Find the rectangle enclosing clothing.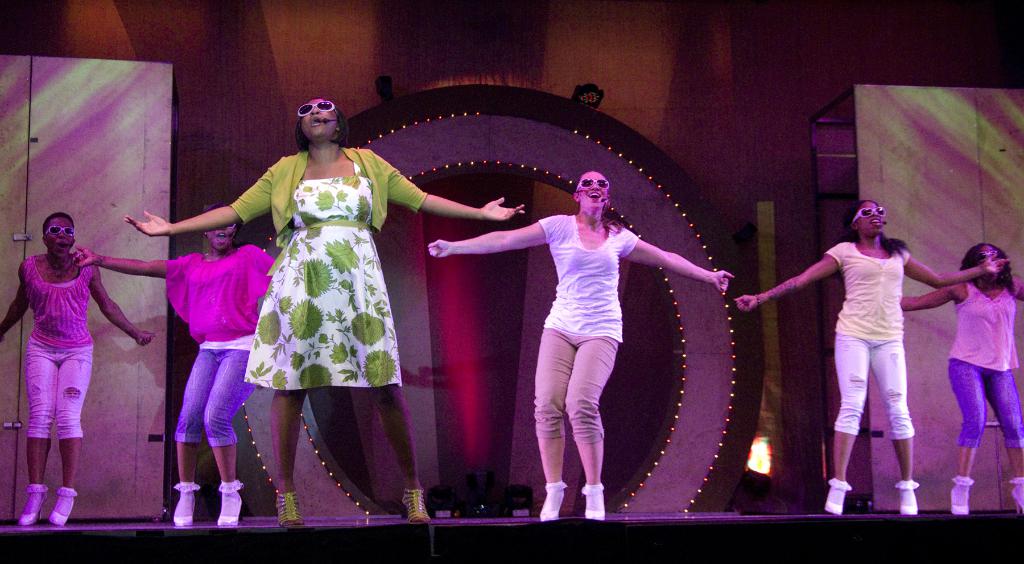
<region>522, 202, 638, 479</region>.
